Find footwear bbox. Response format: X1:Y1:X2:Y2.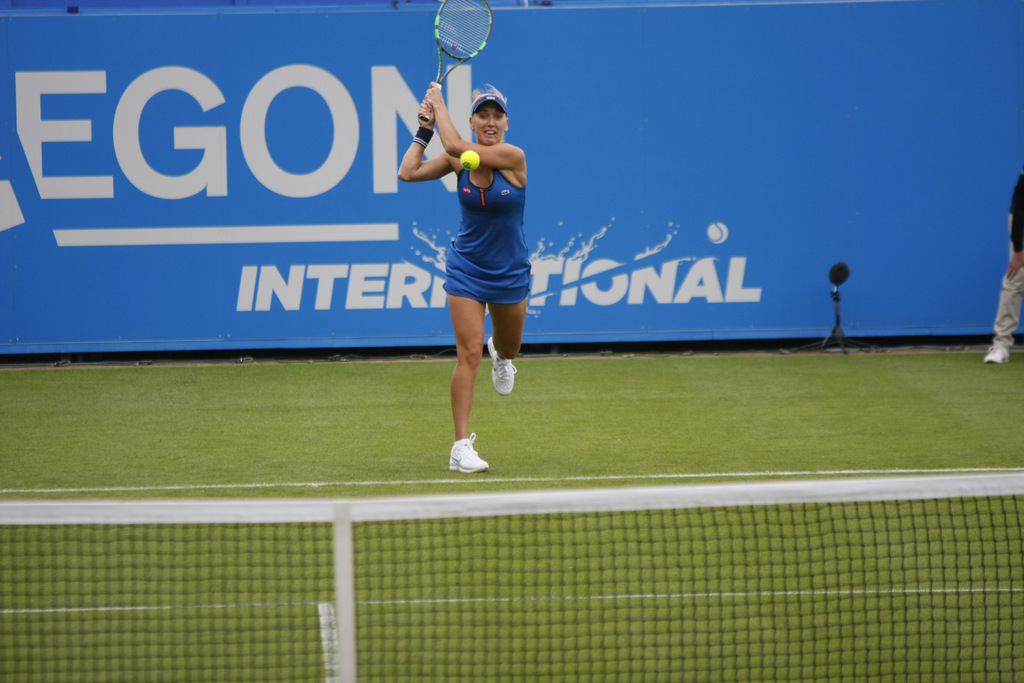
438:424:500:477.
